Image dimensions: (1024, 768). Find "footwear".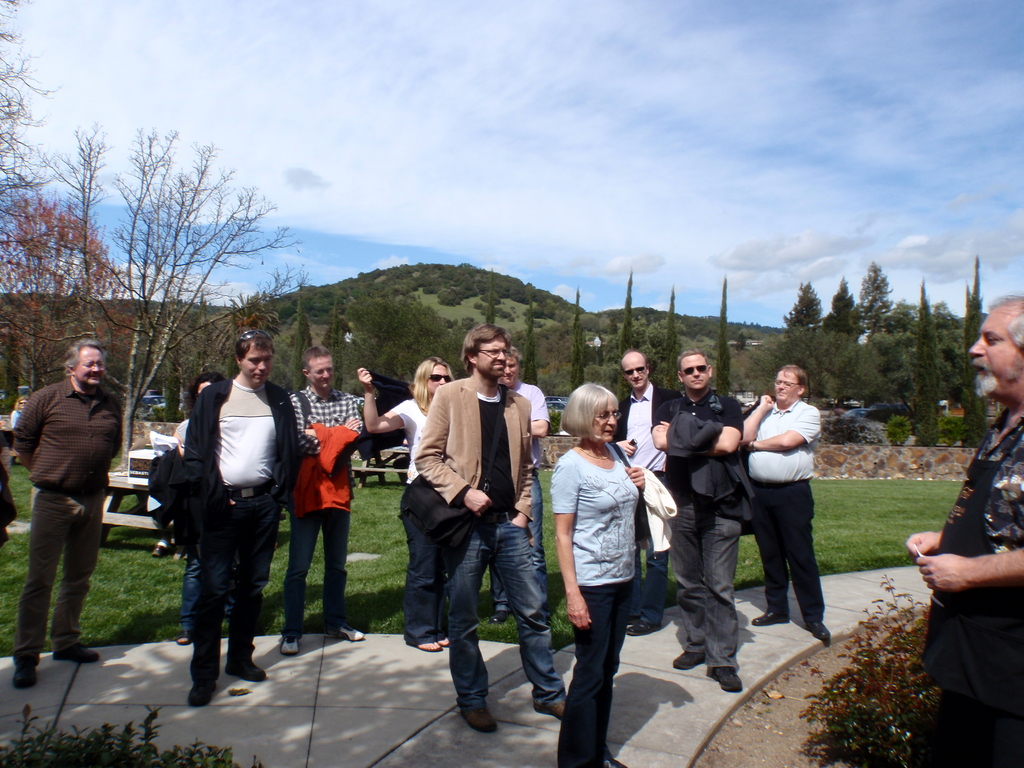
(x1=627, y1=622, x2=665, y2=636).
